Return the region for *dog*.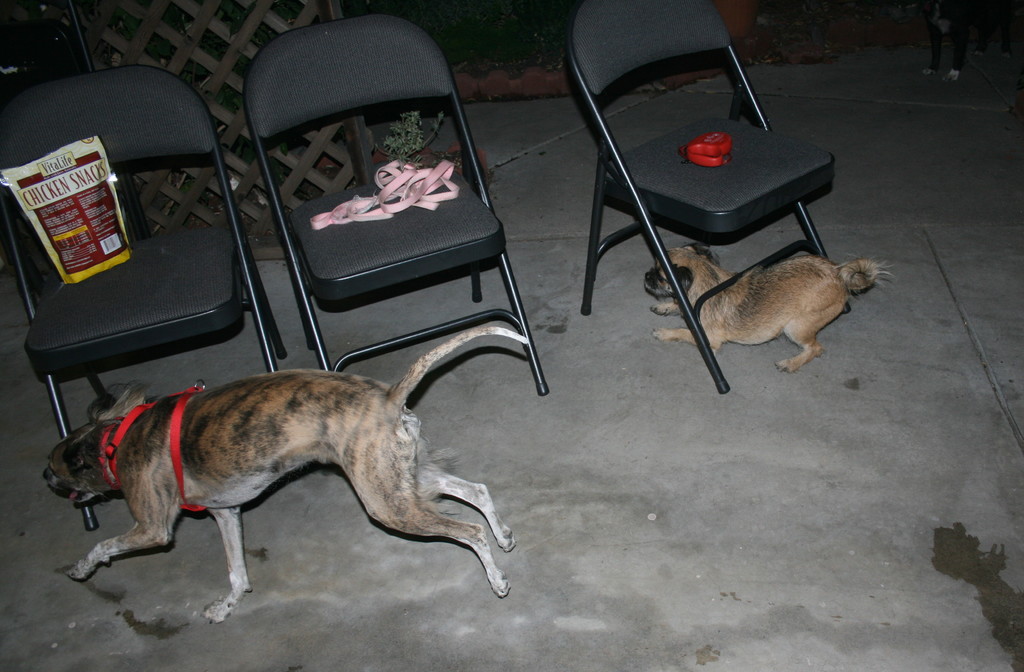
bbox(43, 325, 530, 624).
